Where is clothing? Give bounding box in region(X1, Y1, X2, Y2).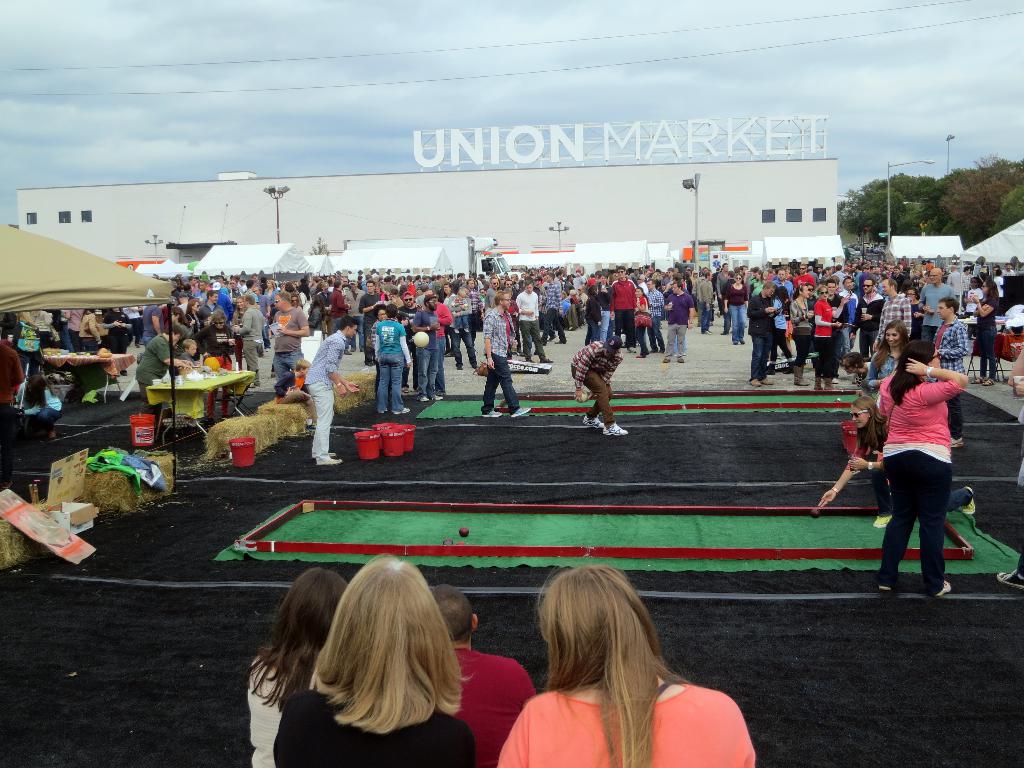
region(271, 689, 474, 767).
